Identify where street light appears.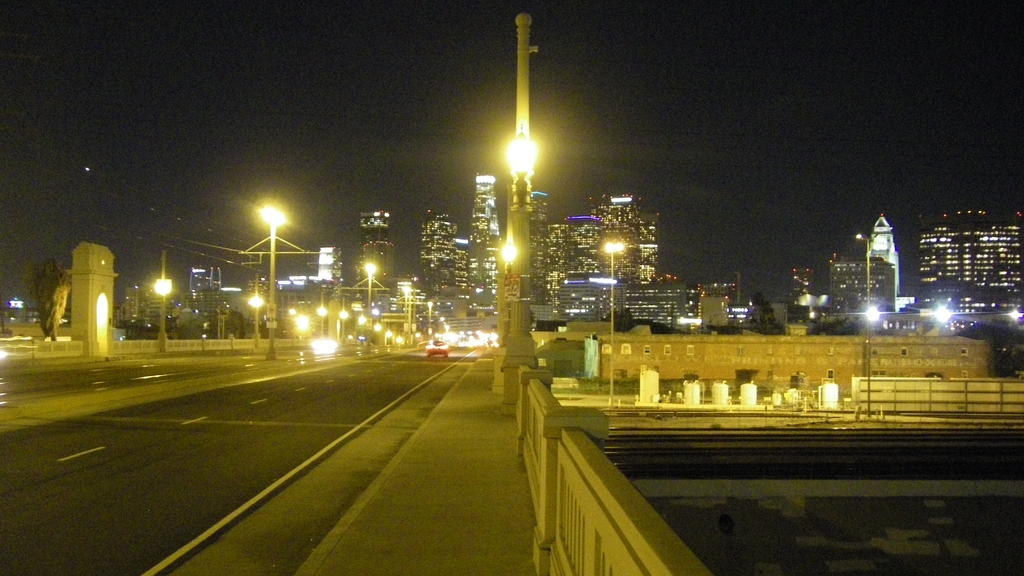
Appears at BBox(246, 274, 266, 344).
